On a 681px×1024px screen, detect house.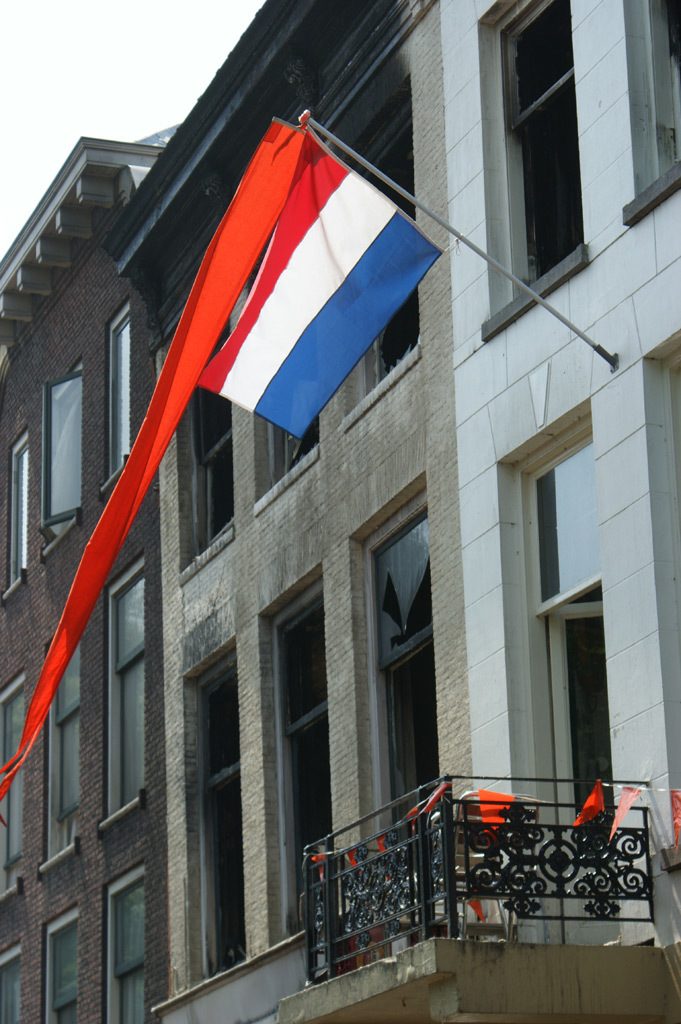
left=22, top=0, right=628, bottom=1023.
